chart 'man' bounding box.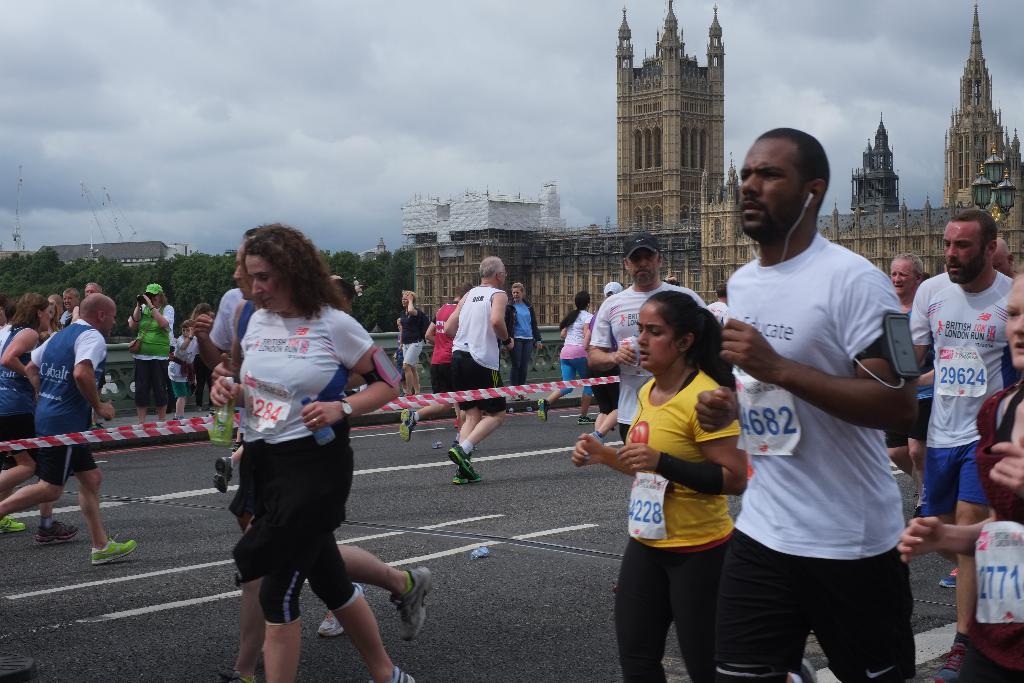
Charted: [left=706, top=281, right=731, bottom=320].
